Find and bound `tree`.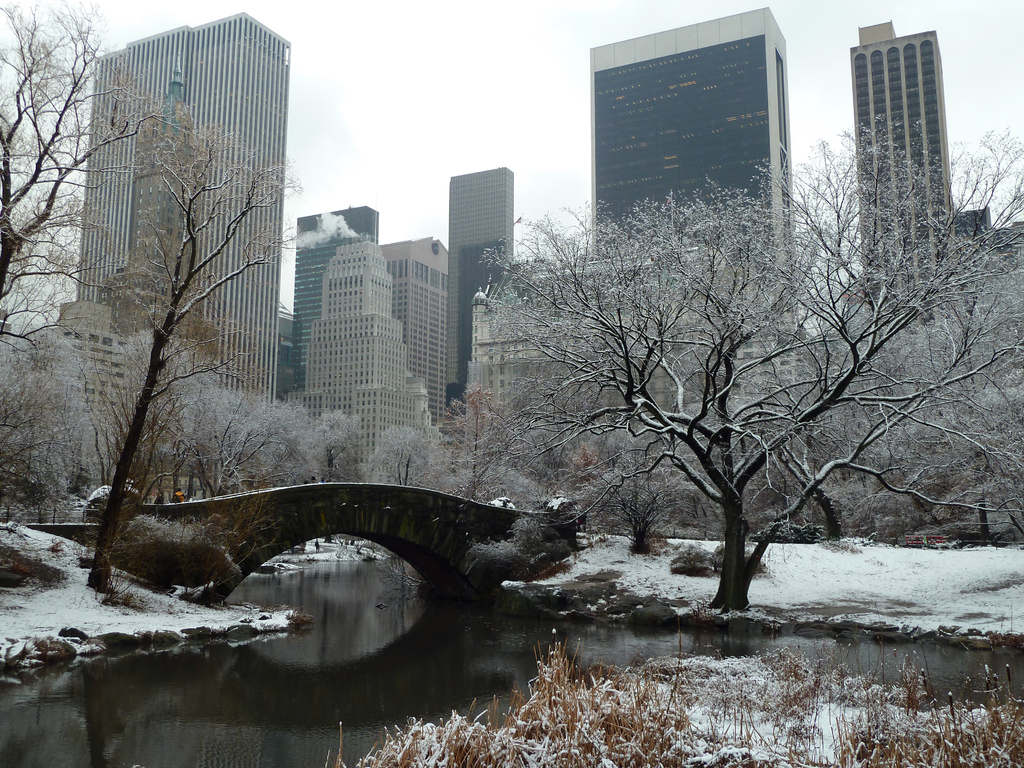
Bound: (left=104, top=109, right=296, bottom=590).
